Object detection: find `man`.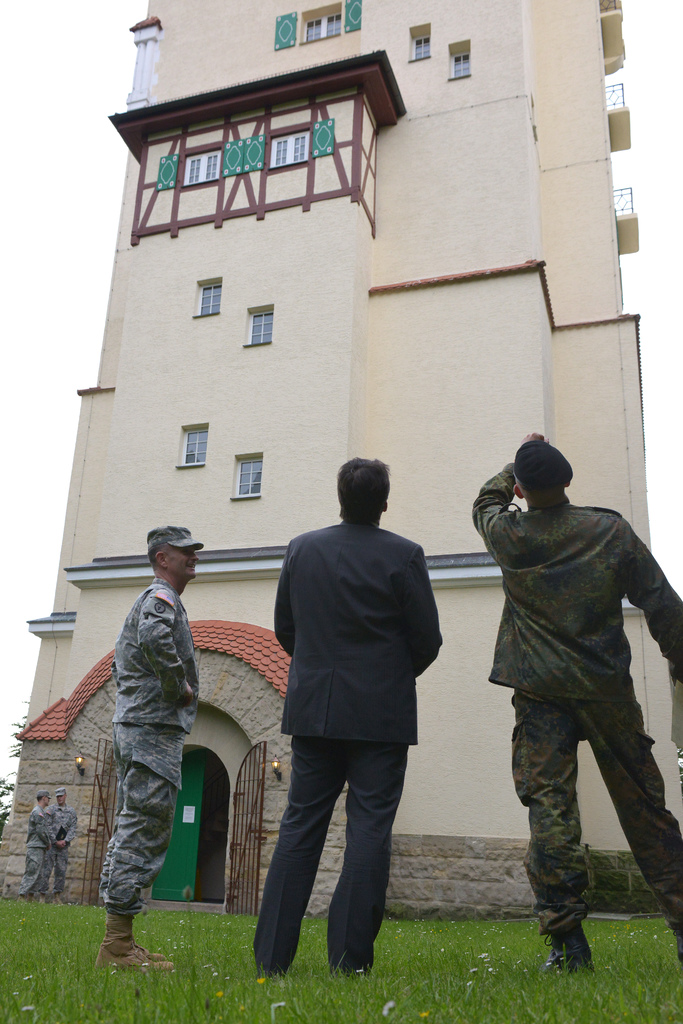
crop(85, 525, 209, 980).
